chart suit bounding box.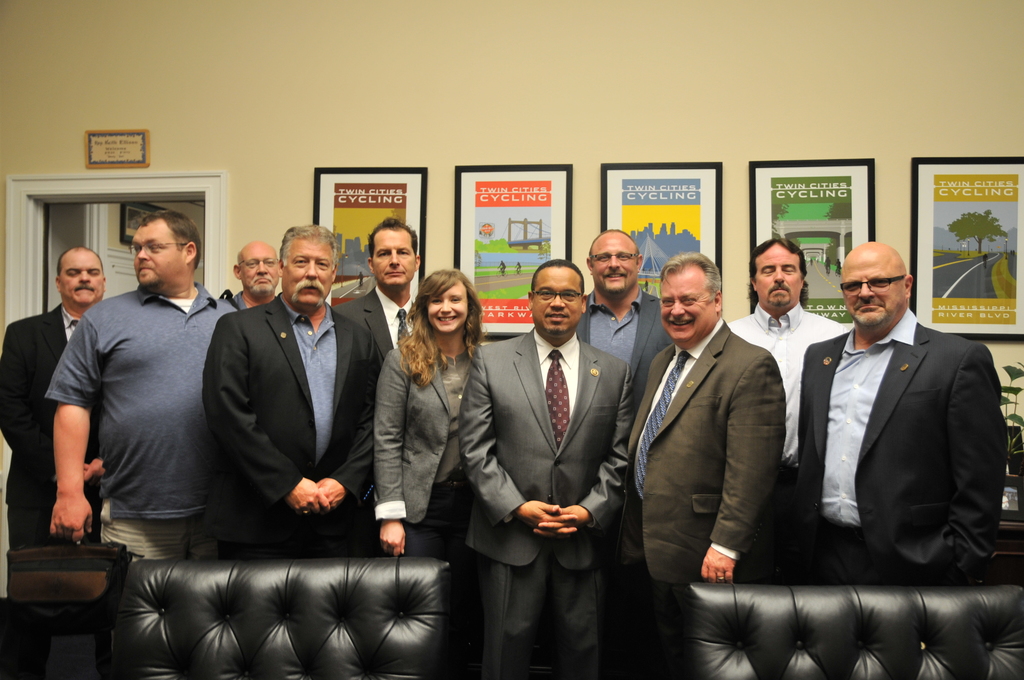
Charted: x1=200 y1=293 x2=376 y2=556.
